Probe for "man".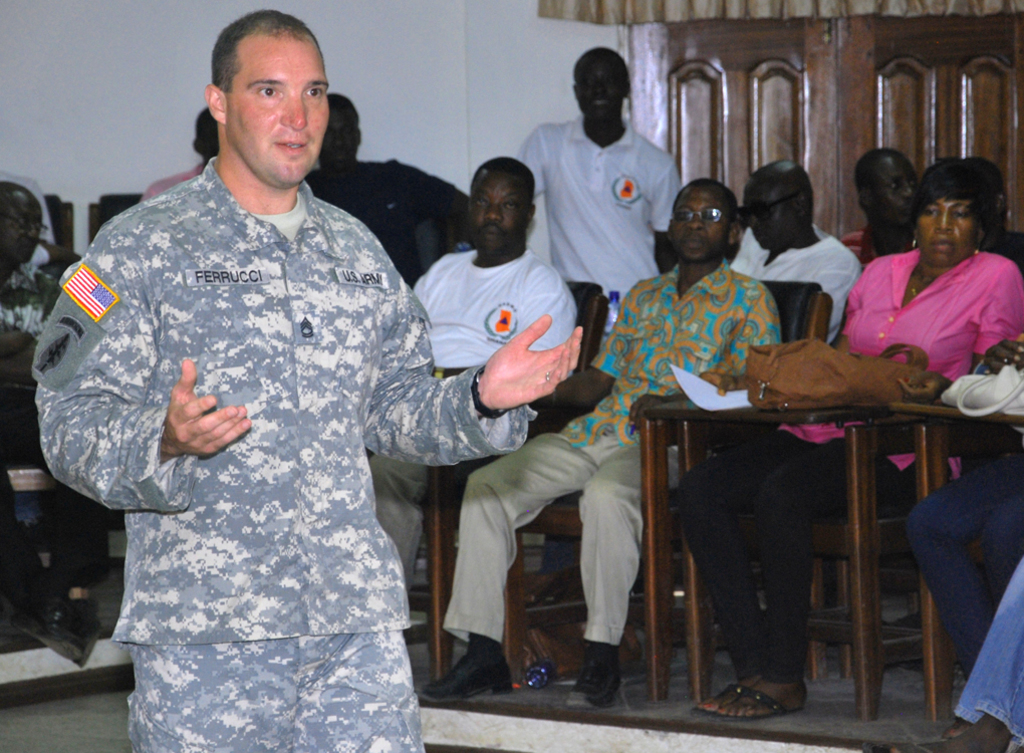
Probe result: region(514, 46, 686, 339).
